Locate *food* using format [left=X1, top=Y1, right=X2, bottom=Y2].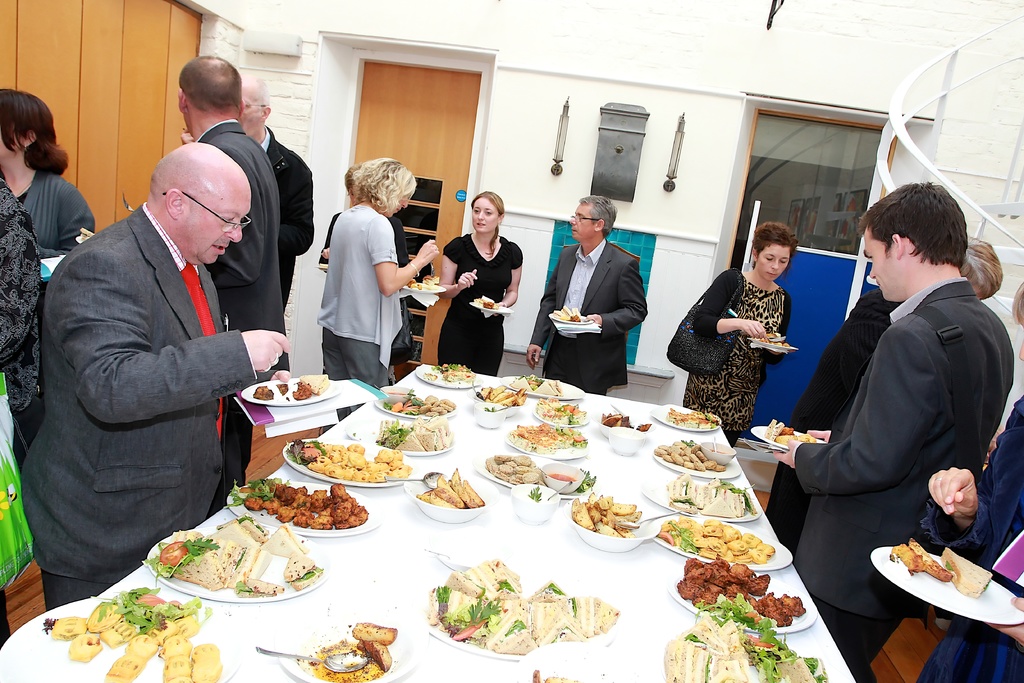
[left=890, top=545, right=920, bottom=573].
